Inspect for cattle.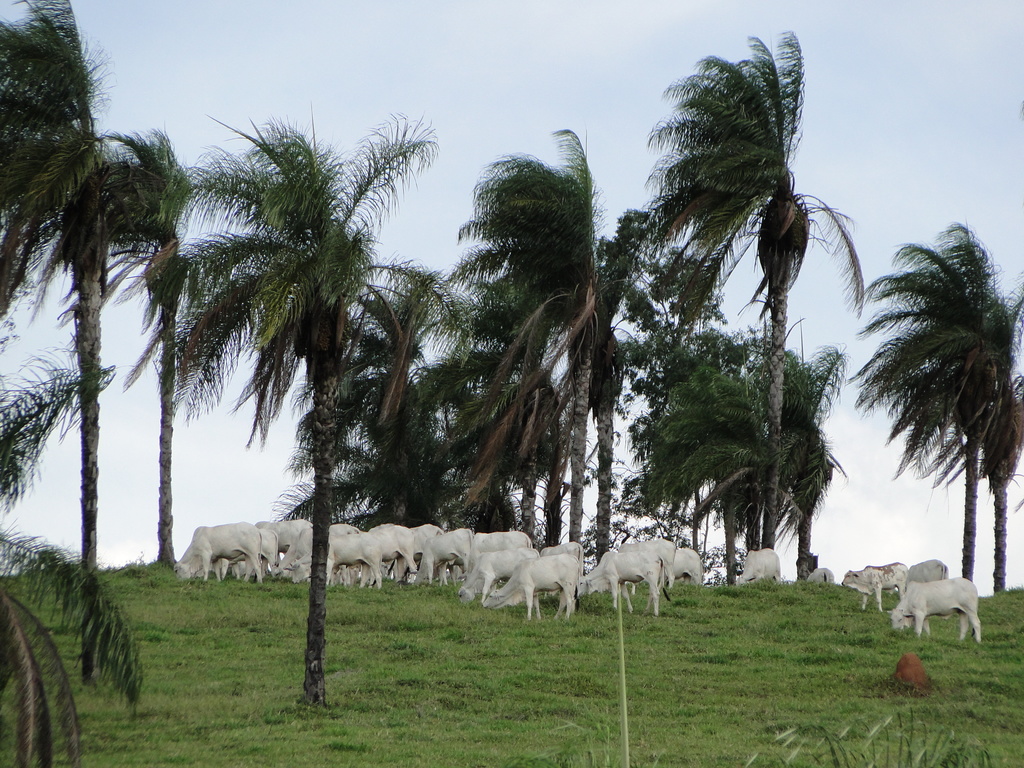
Inspection: <bbox>538, 538, 584, 561</bbox>.
